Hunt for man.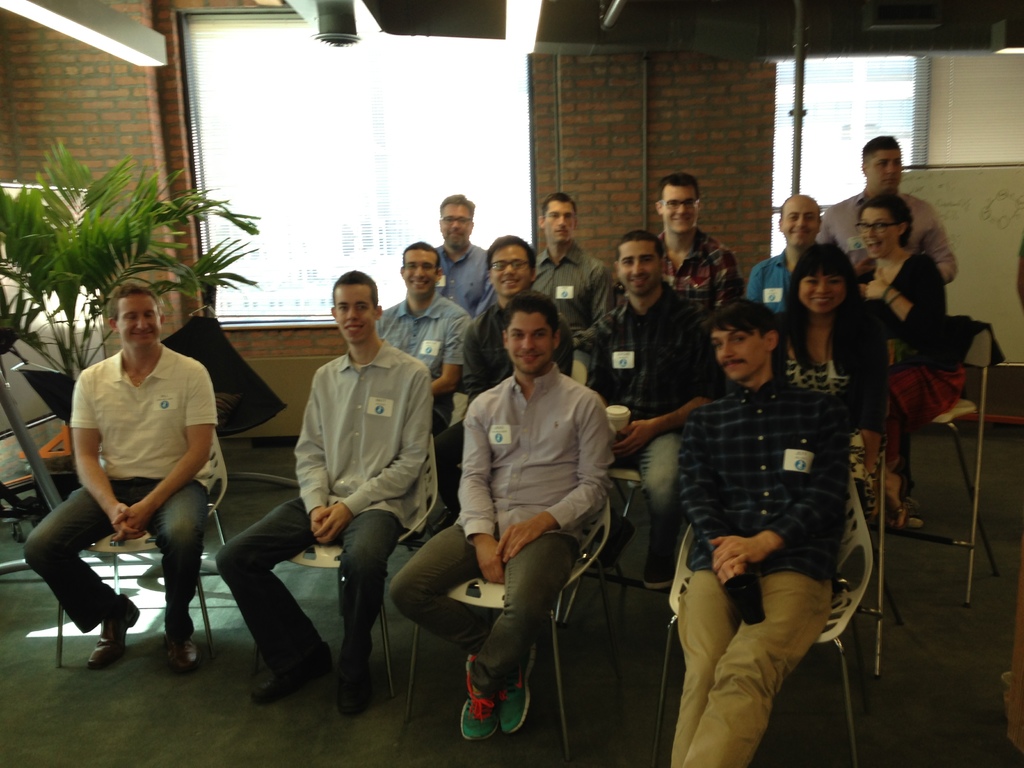
Hunted down at 804, 121, 972, 292.
